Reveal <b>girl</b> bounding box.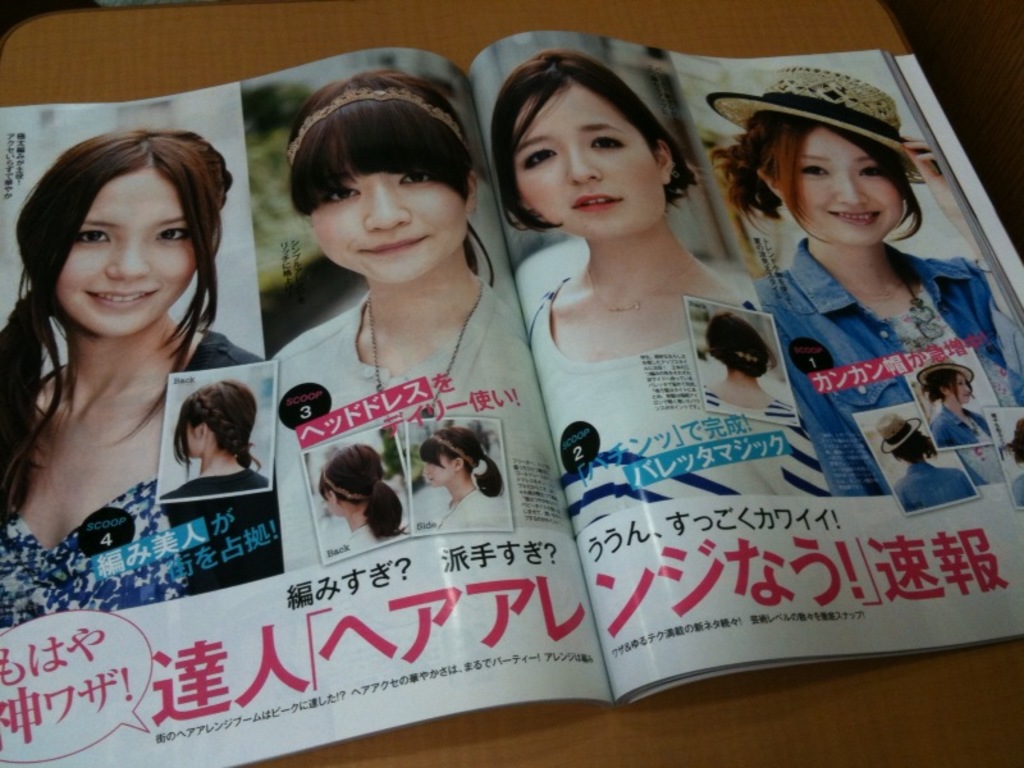
Revealed: 422,422,506,531.
